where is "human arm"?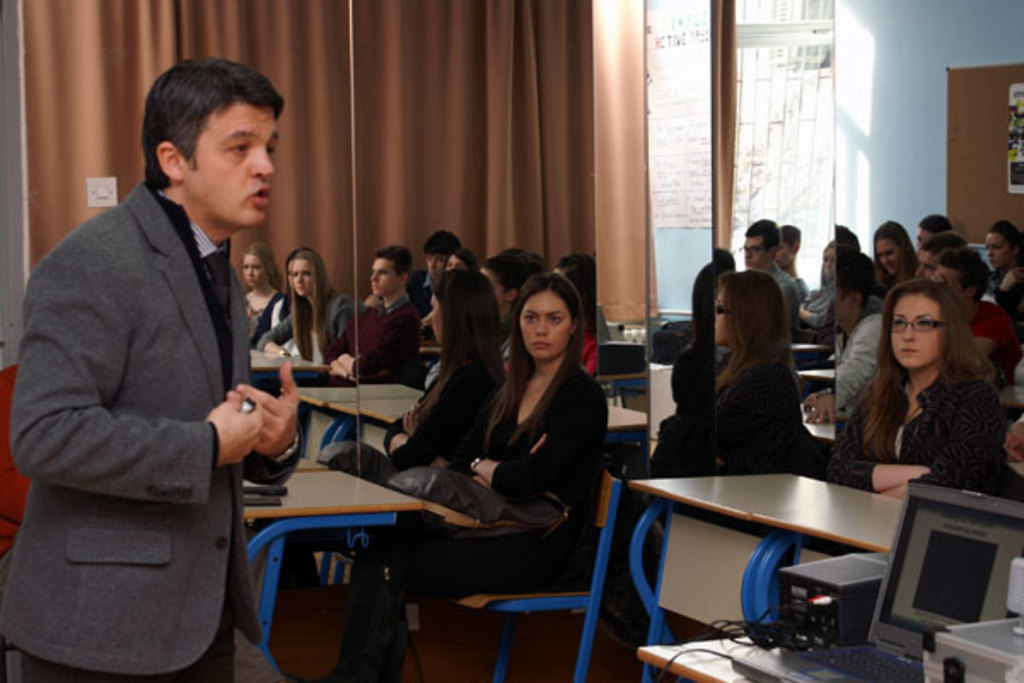
(471, 384, 601, 516).
